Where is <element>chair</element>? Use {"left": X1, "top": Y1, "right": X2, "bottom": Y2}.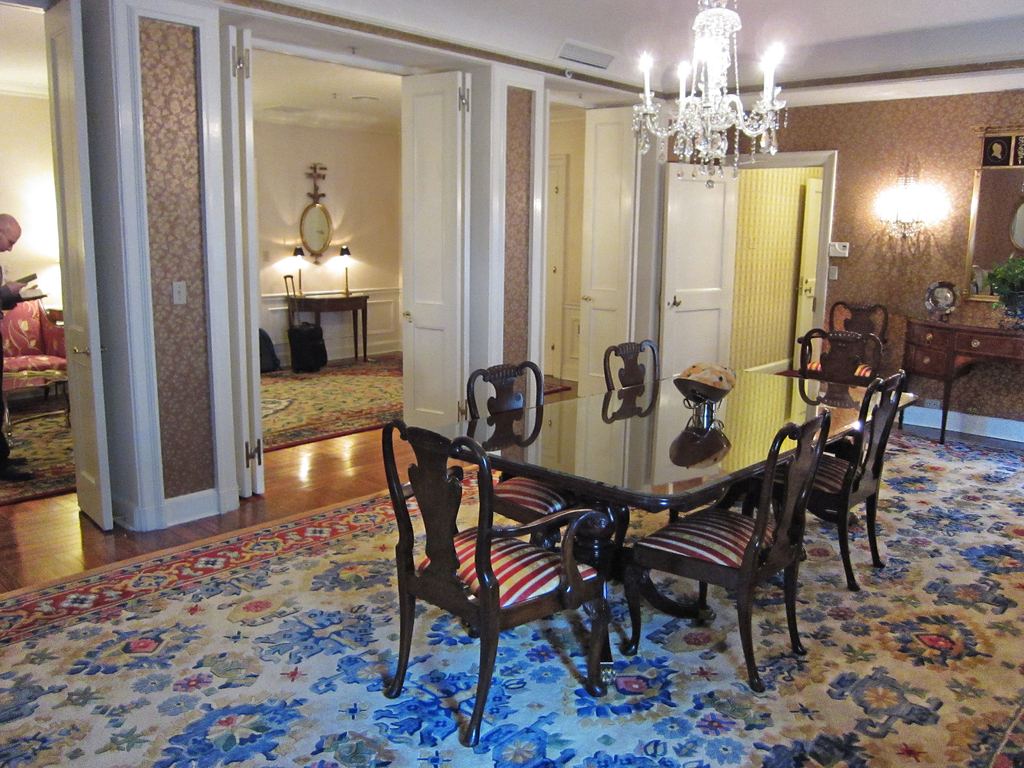
{"left": 620, "top": 412, "right": 826, "bottom": 696}.
